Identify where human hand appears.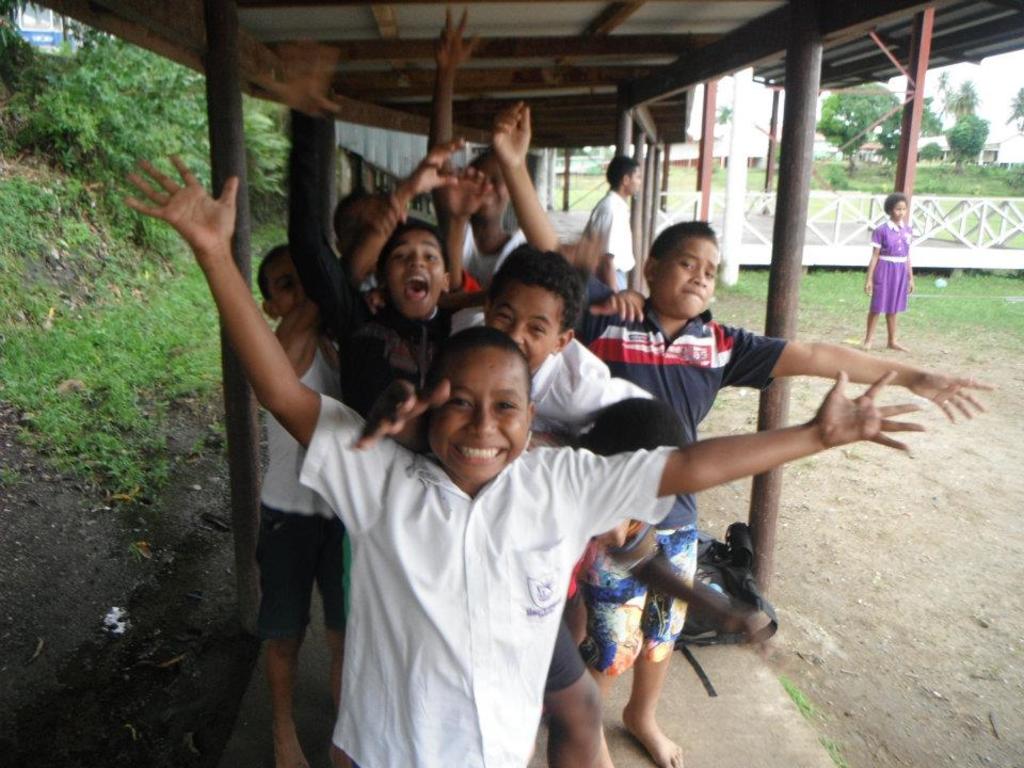
Appears at left=442, top=162, right=495, bottom=219.
